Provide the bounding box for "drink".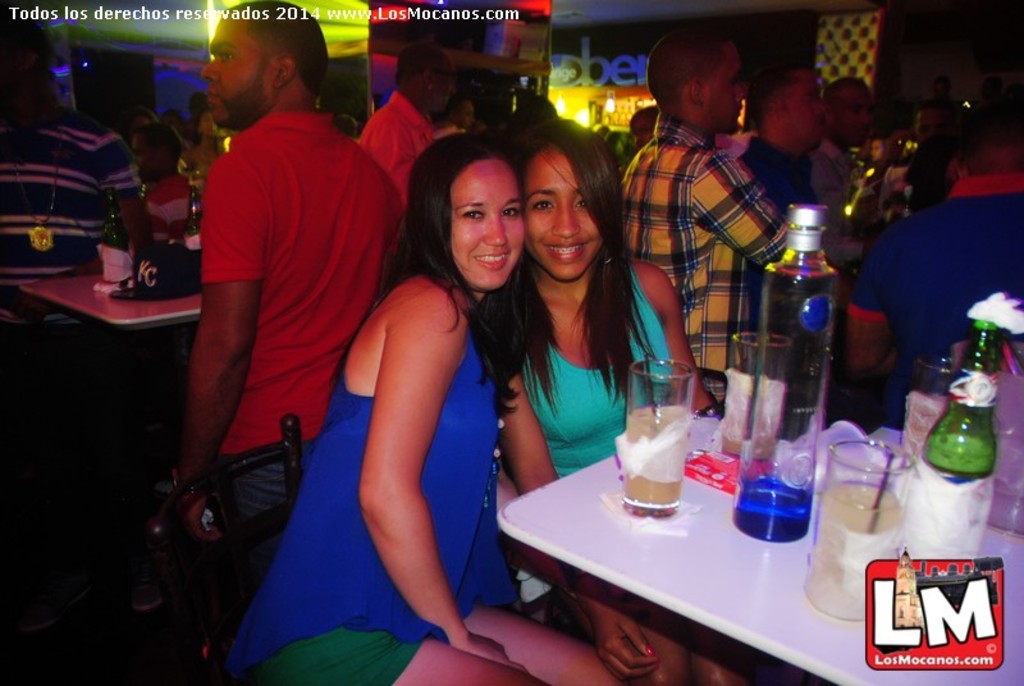
crop(804, 454, 908, 608).
